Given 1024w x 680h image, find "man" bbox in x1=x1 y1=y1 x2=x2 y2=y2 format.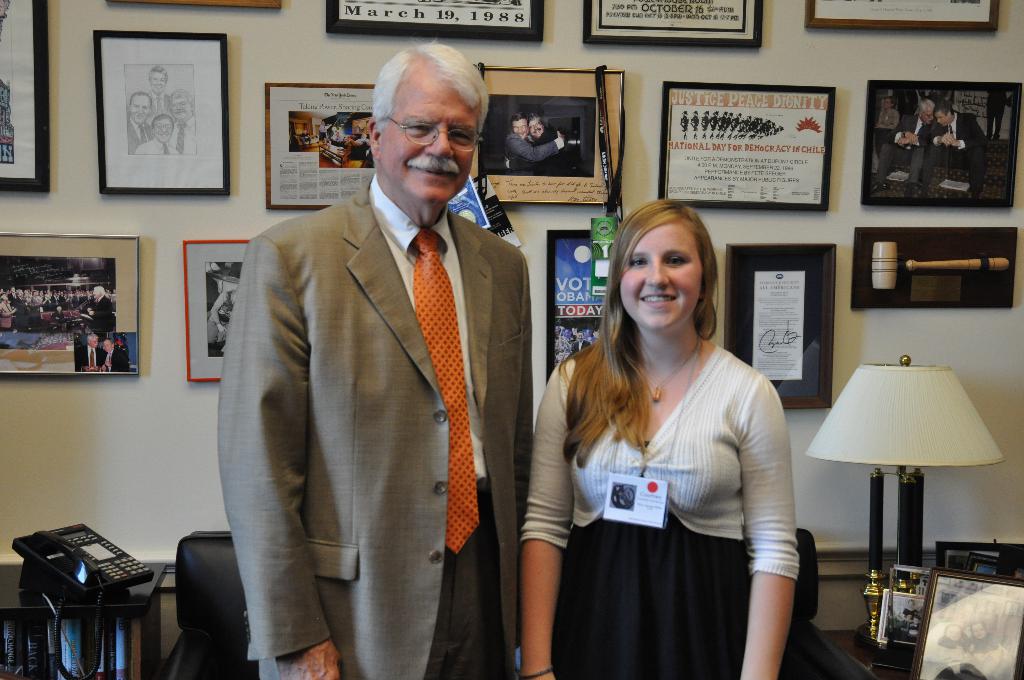
x1=99 y1=338 x2=130 y2=373.
